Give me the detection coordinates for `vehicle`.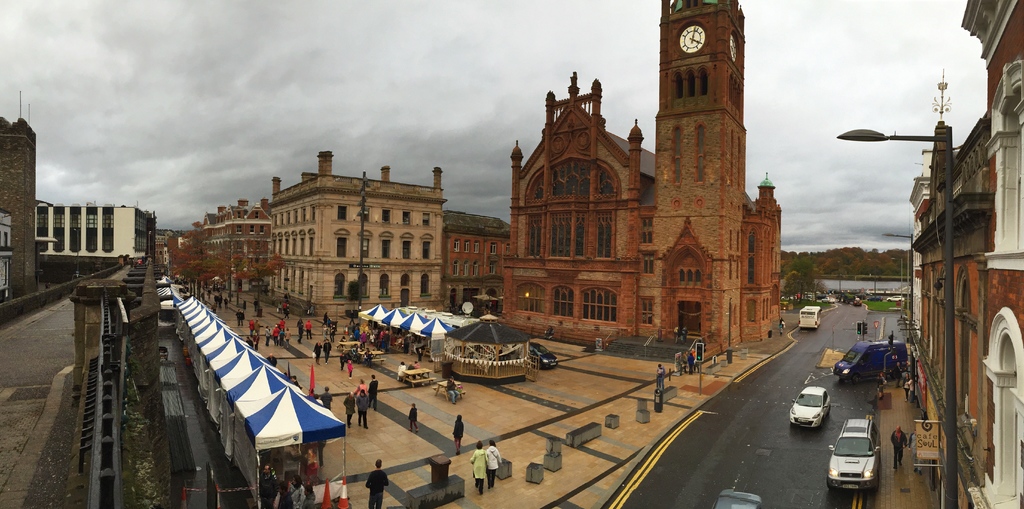
bbox=(833, 419, 891, 494).
